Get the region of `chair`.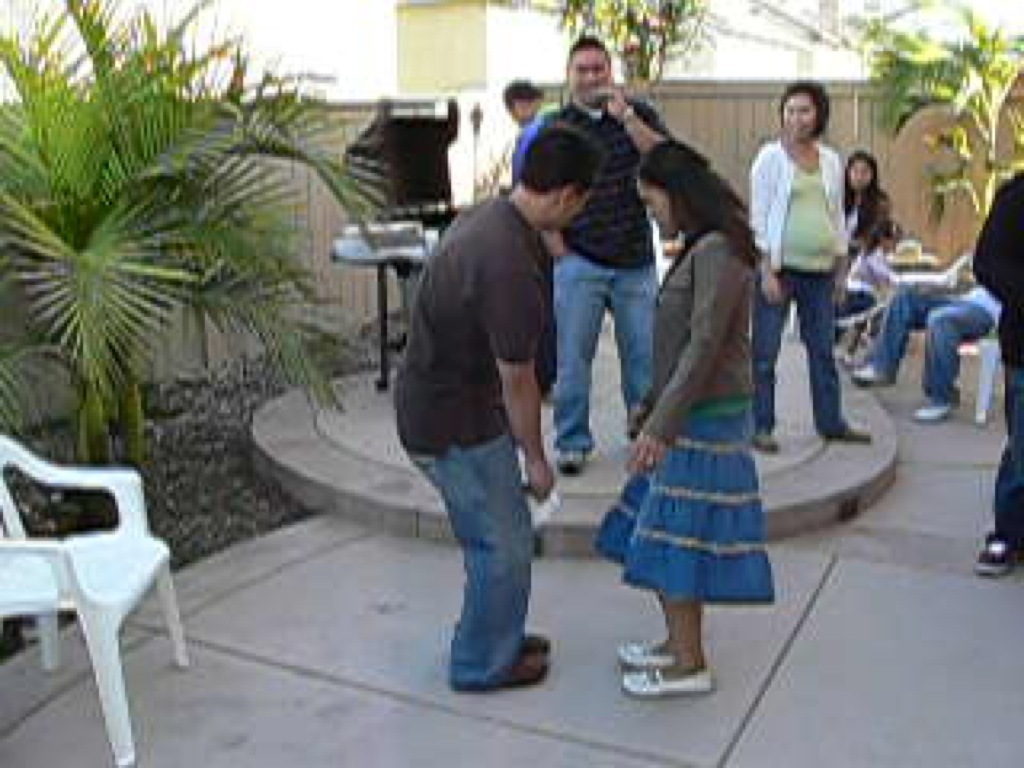
crop(0, 434, 191, 767).
